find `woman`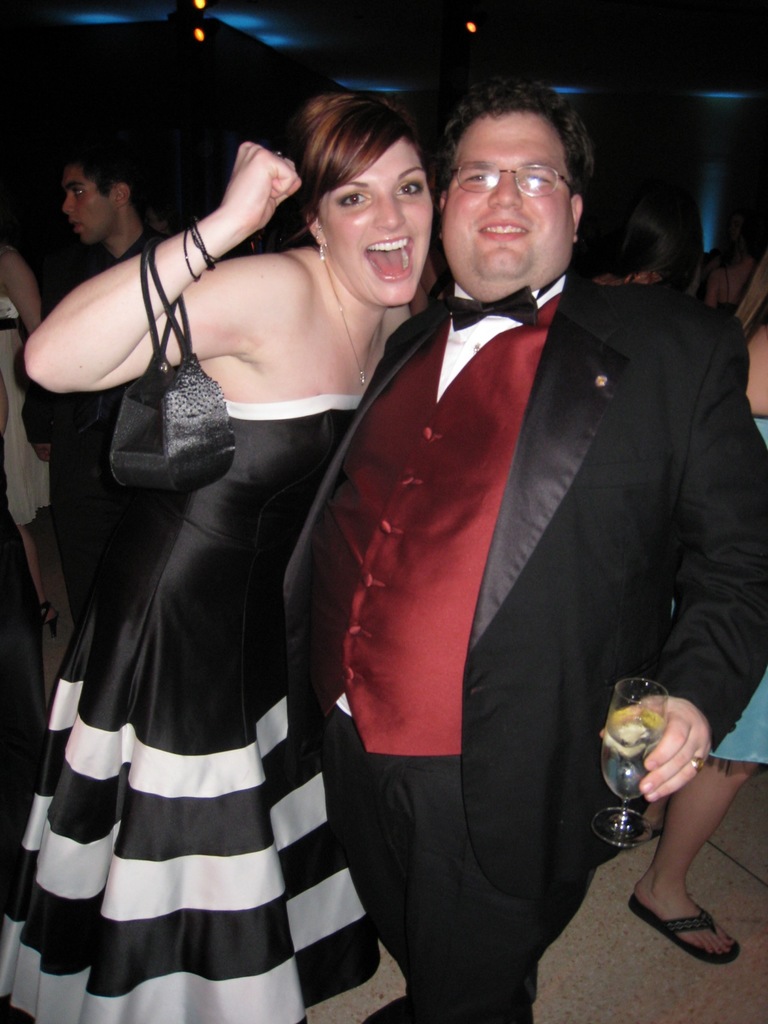
BBox(570, 204, 696, 291)
